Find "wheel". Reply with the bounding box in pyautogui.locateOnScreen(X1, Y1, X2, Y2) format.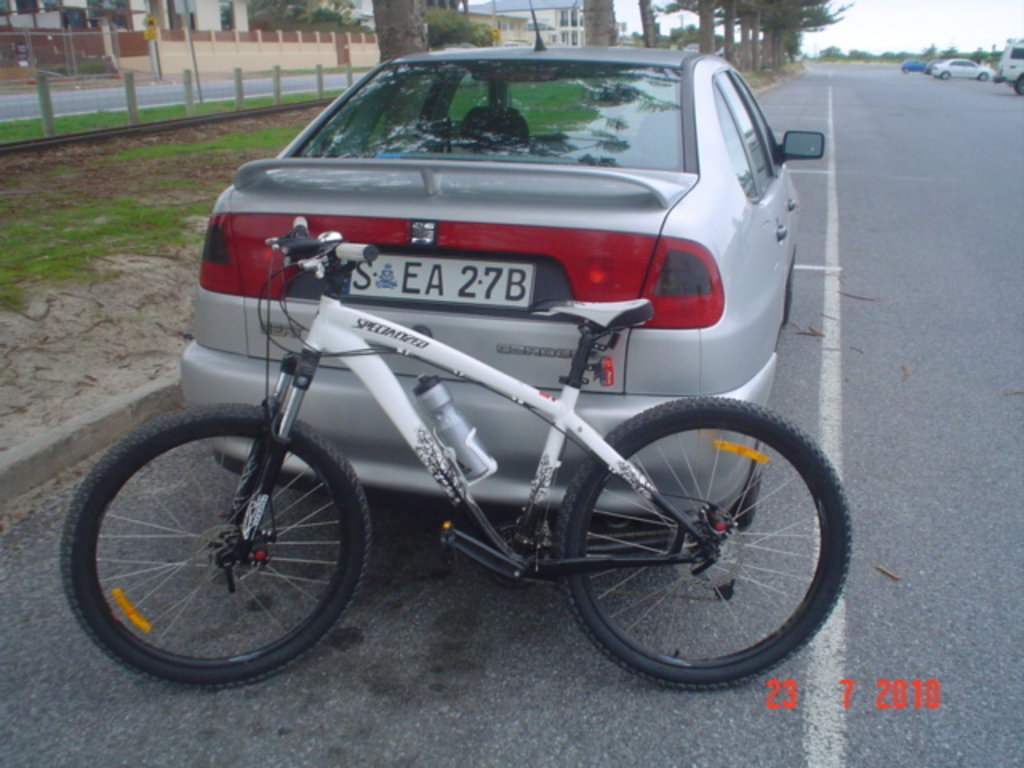
pyautogui.locateOnScreen(942, 70, 949, 80).
